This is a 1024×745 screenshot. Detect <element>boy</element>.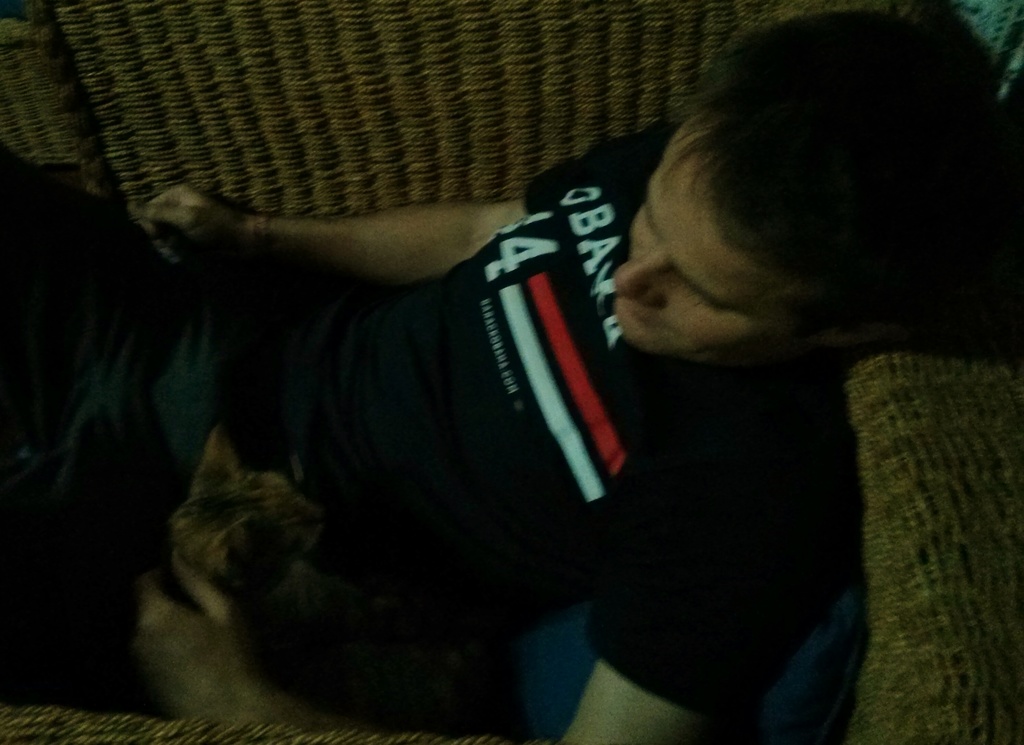
crop(68, 14, 901, 732).
